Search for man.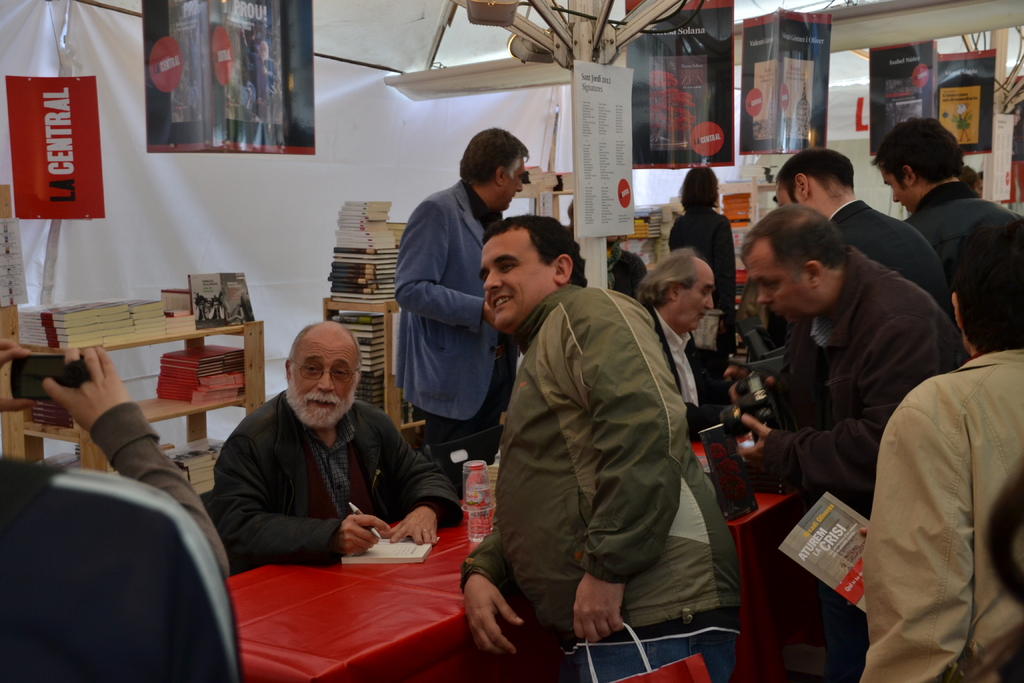
Found at [402,128,528,432].
